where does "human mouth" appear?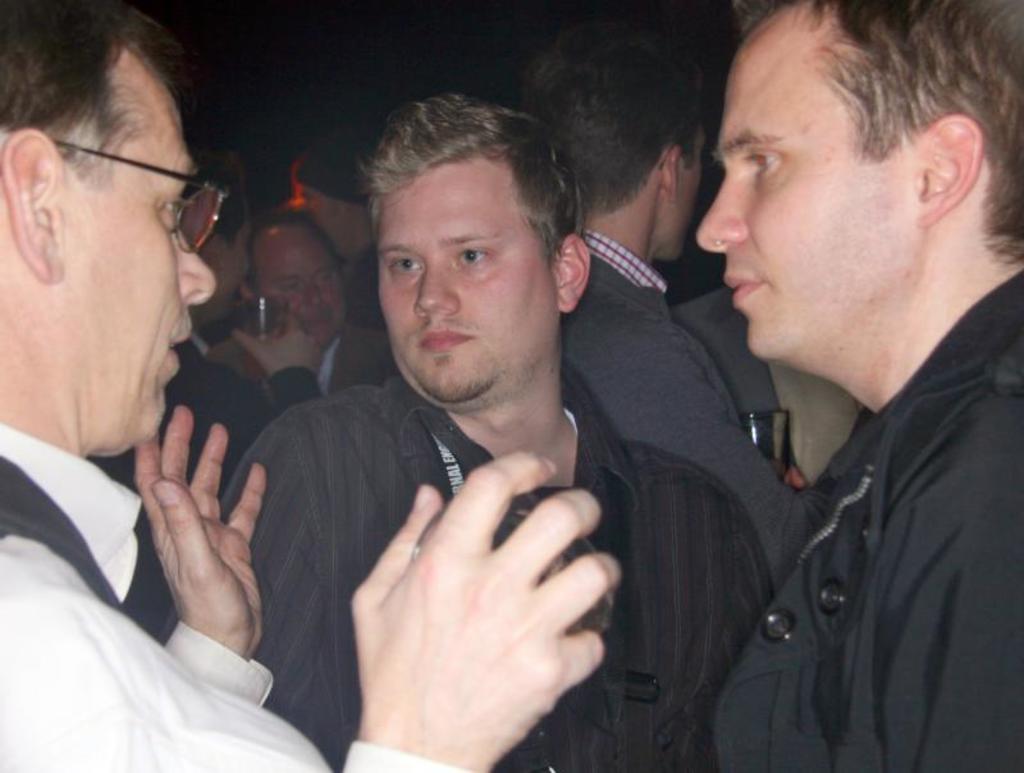
Appears at {"x1": 419, "y1": 328, "x2": 477, "y2": 349}.
